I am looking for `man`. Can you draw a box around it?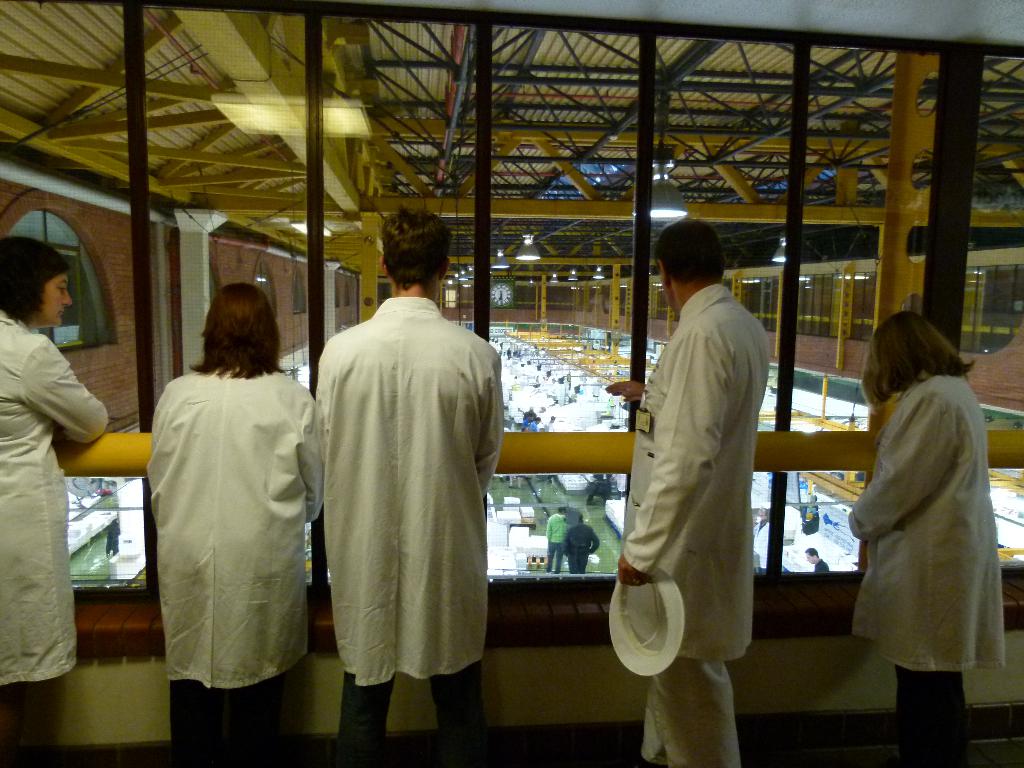
Sure, the bounding box is <box>614,205,786,762</box>.
